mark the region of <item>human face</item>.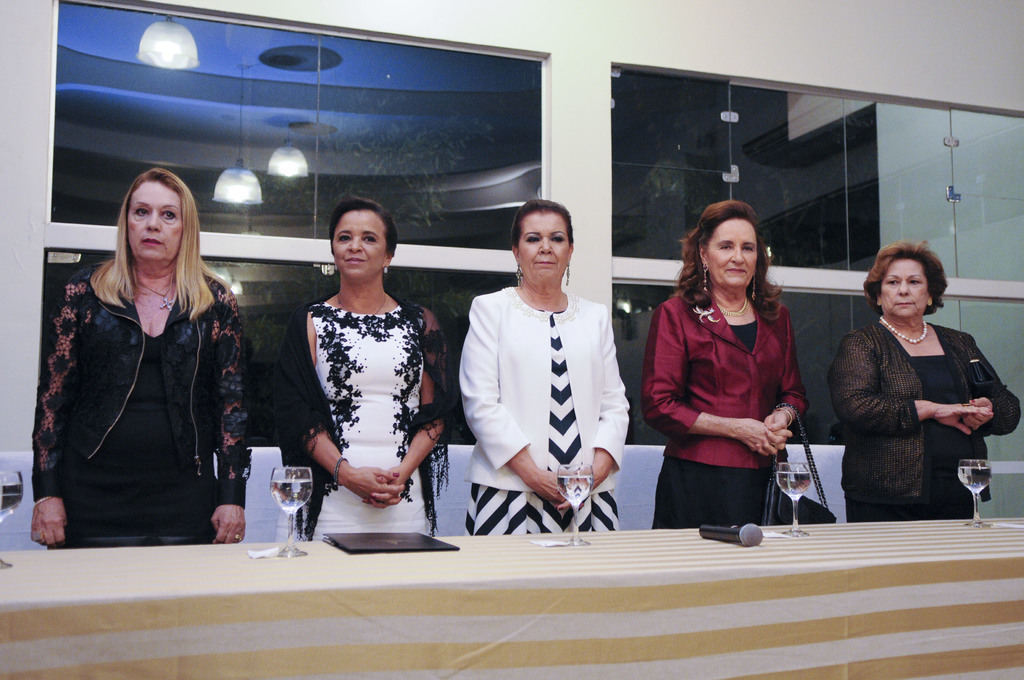
Region: crop(704, 219, 755, 290).
